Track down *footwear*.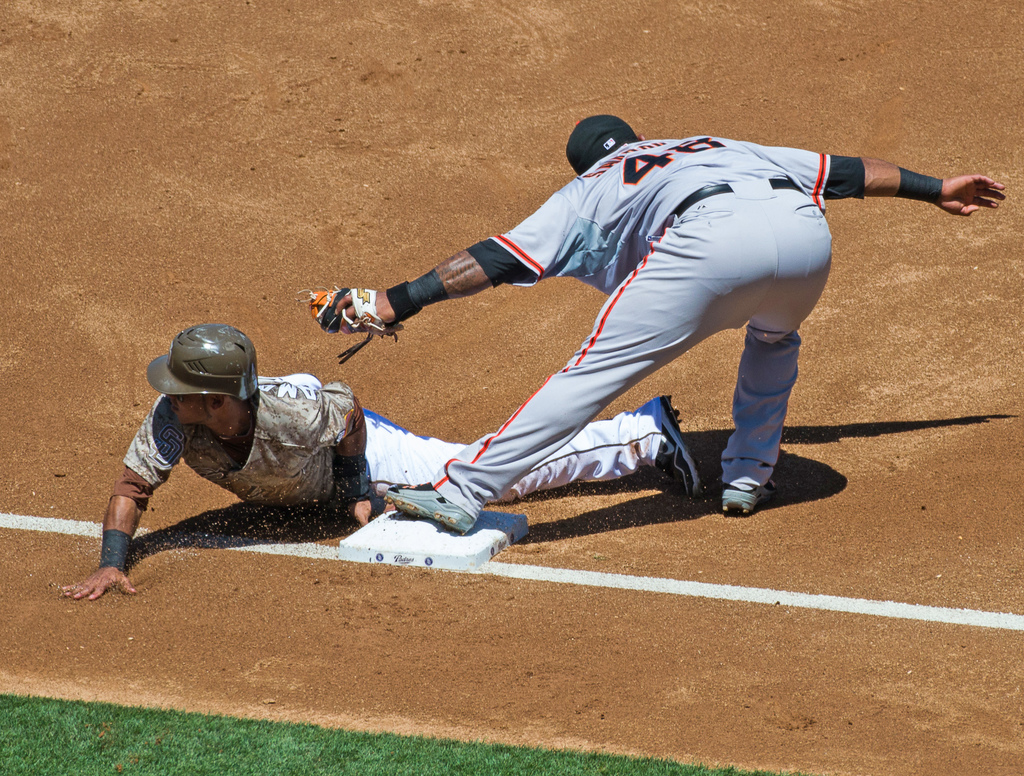
Tracked to [649,393,690,501].
